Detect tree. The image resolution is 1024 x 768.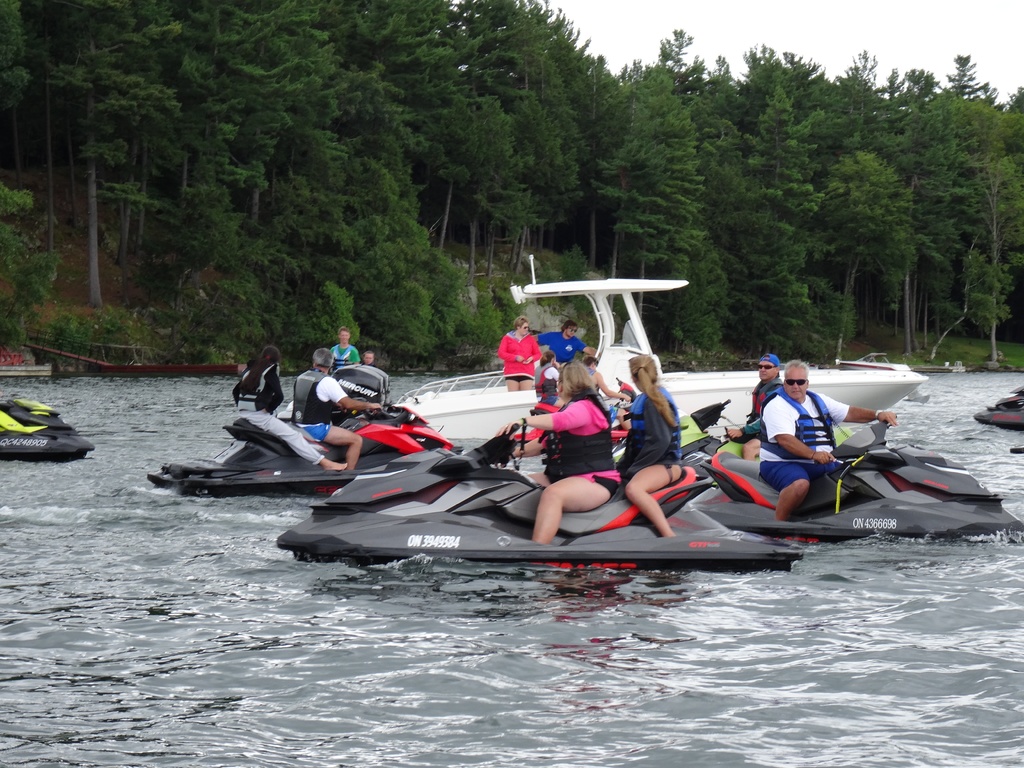
741,73,822,227.
